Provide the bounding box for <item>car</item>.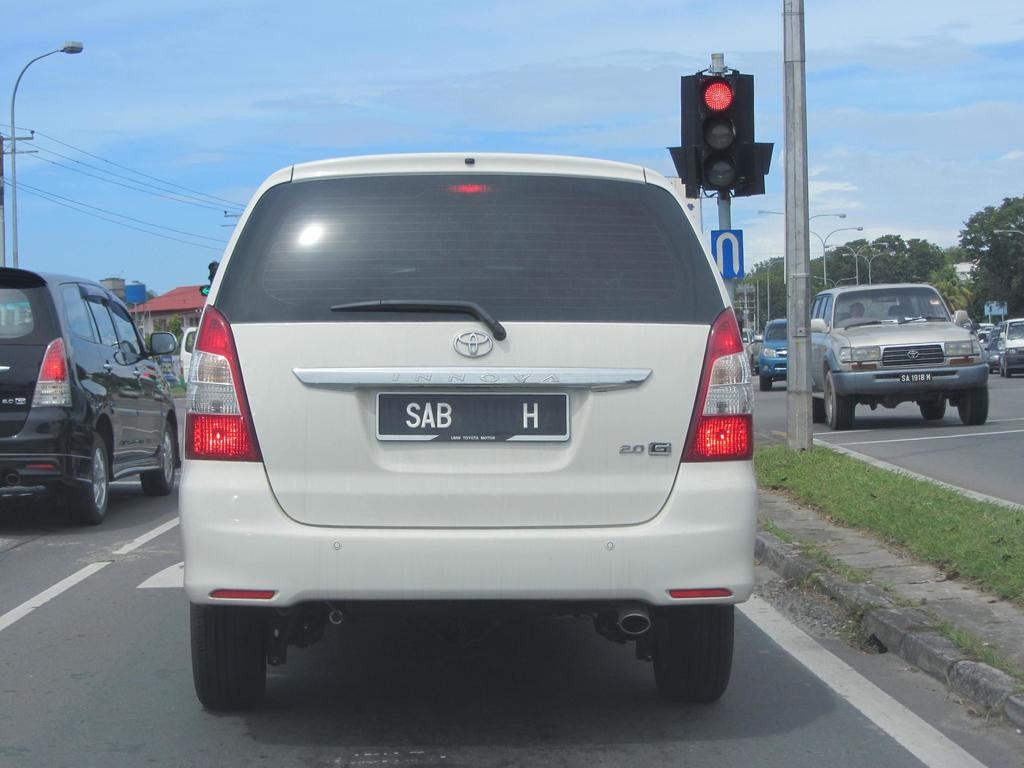
{"x1": 0, "y1": 262, "x2": 180, "y2": 523}.
